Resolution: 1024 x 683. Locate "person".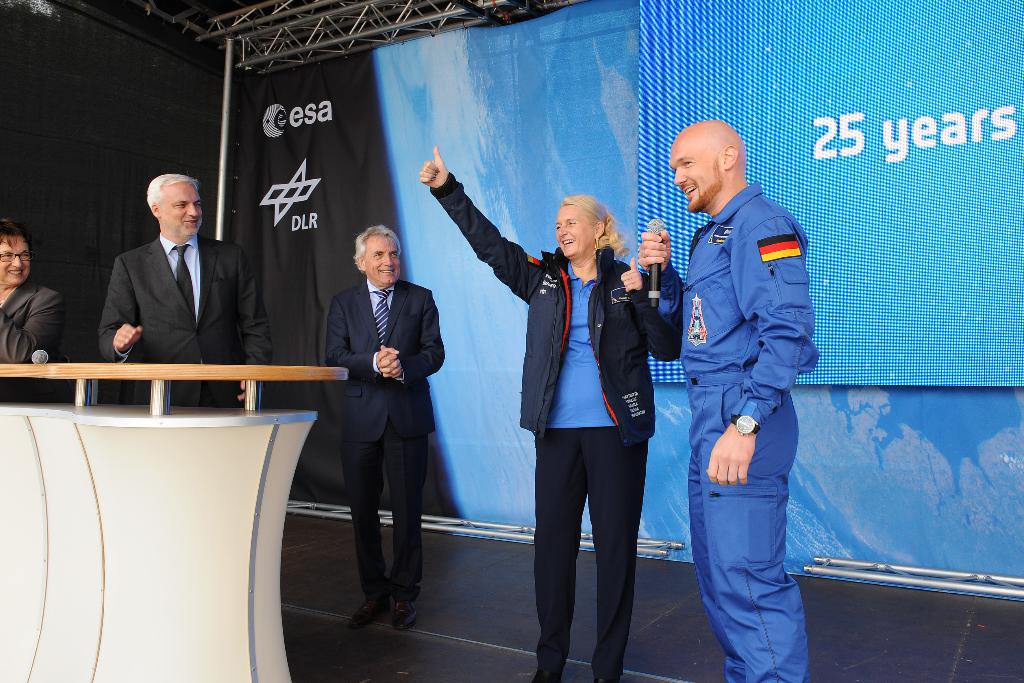
[left=637, top=120, right=820, bottom=682].
